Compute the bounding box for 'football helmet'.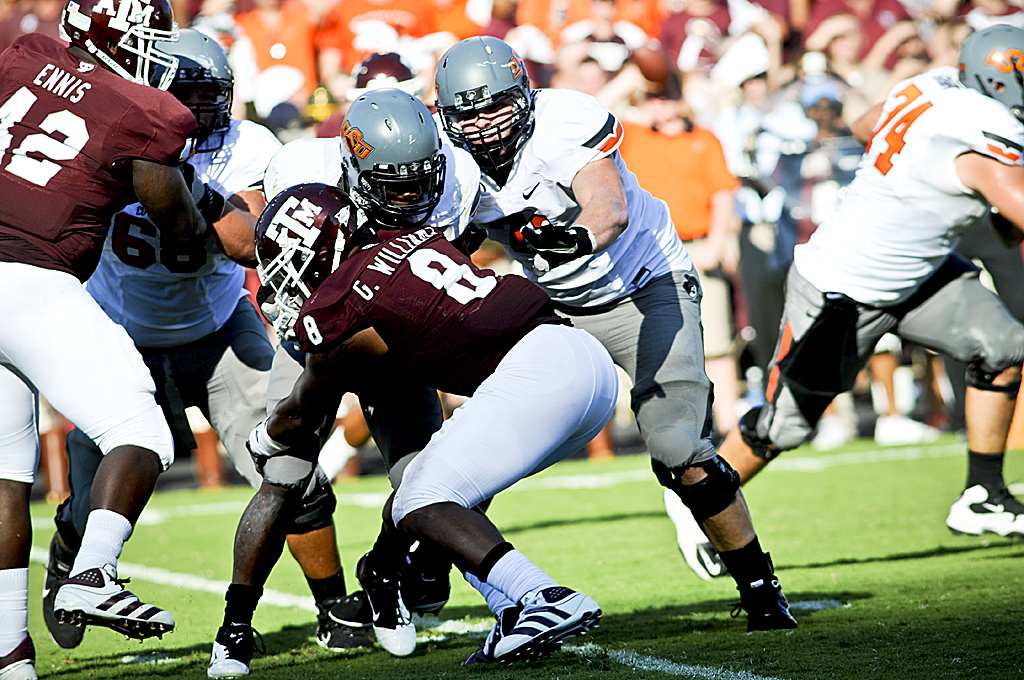
{"left": 962, "top": 26, "right": 1023, "bottom": 122}.
